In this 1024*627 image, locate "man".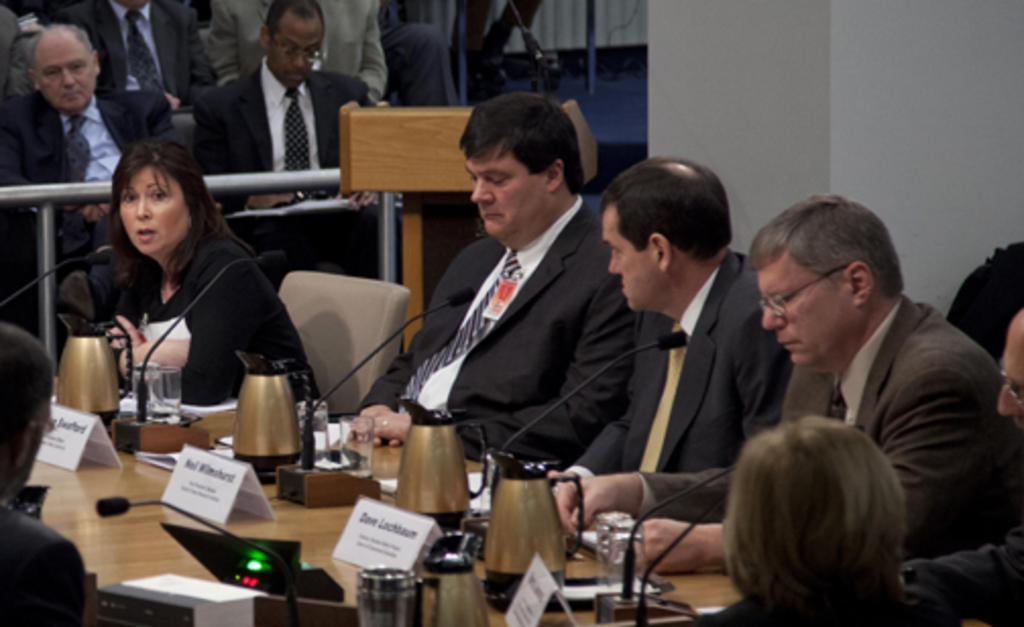
Bounding box: <box>0,24,177,287</box>.
